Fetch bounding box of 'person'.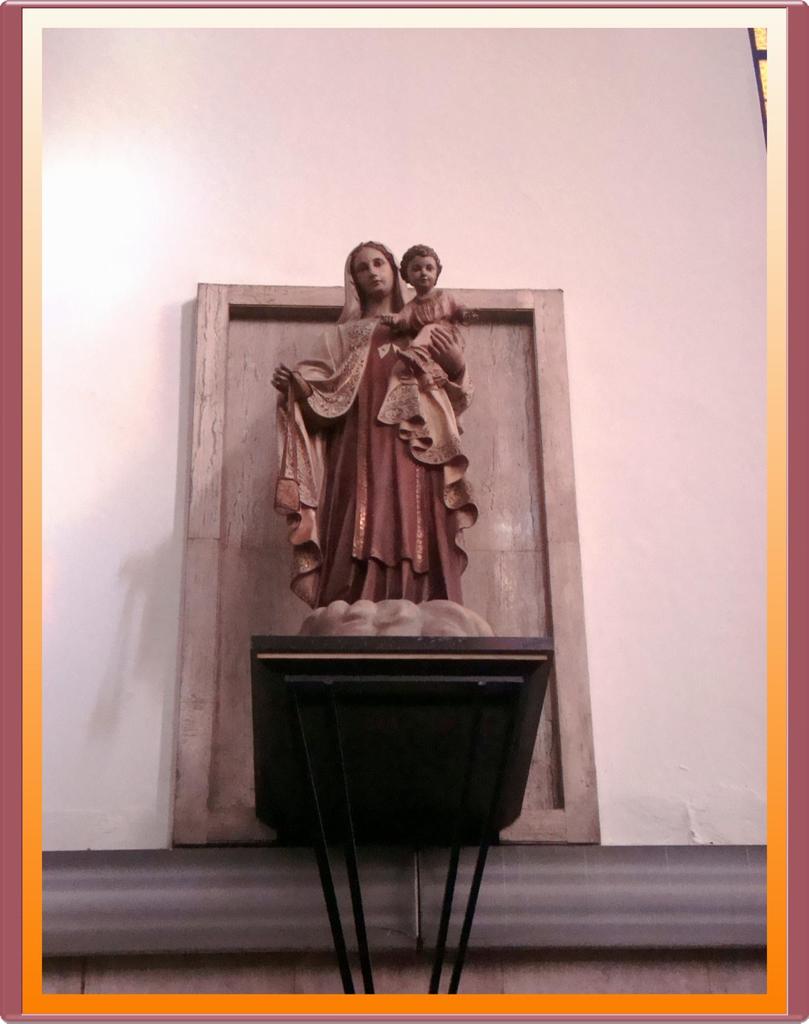
Bbox: locate(257, 235, 490, 607).
